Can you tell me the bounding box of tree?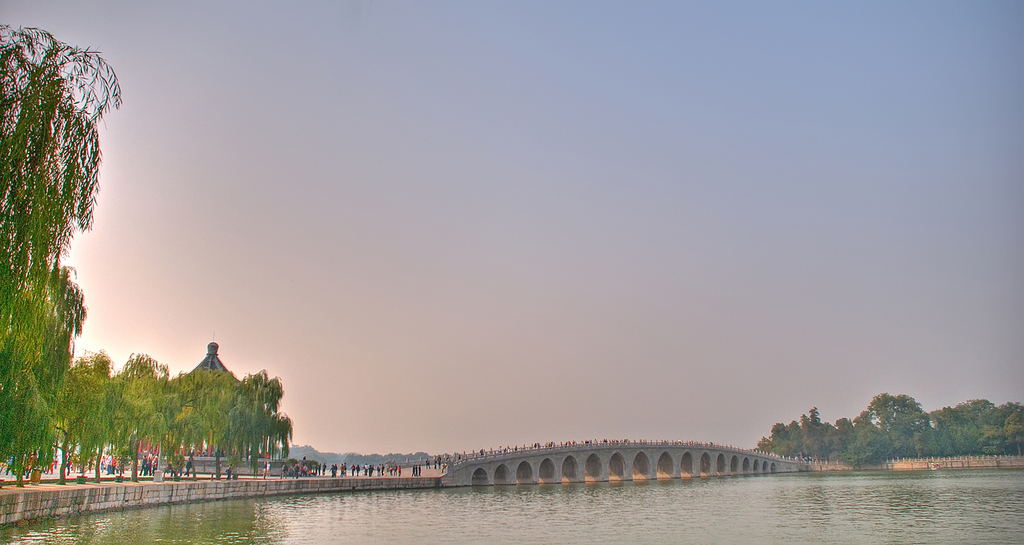
(x1=172, y1=359, x2=242, y2=475).
